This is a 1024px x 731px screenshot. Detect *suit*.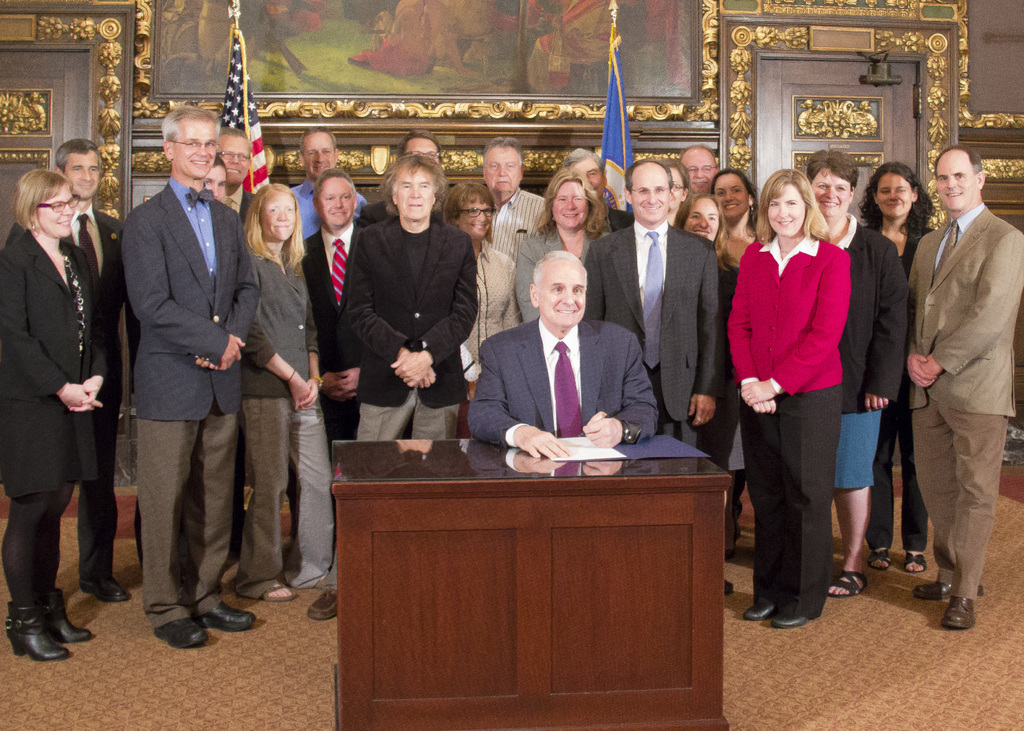
{"x1": 3, "y1": 229, "x2": 113, "y2": 406}.
